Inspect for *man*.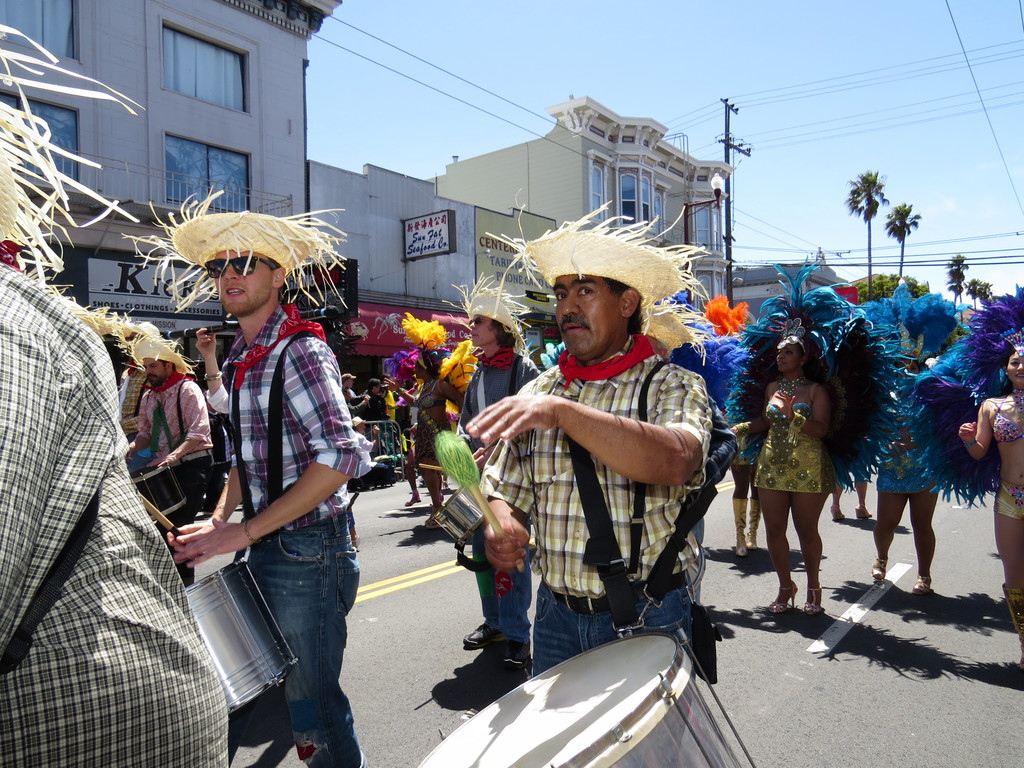
Inspection: locate(116, 354, 152, 467).
